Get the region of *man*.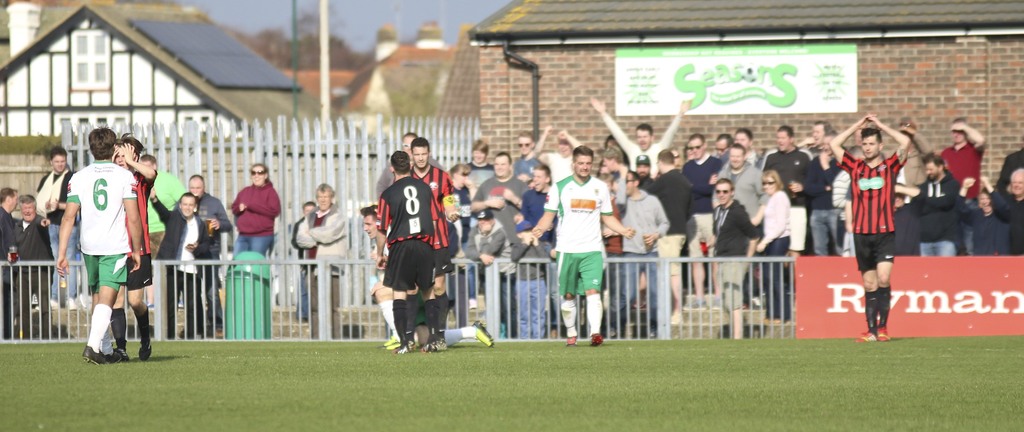
{"left": 942, "top": 171, "right": 1005, "bottom": 254}.
